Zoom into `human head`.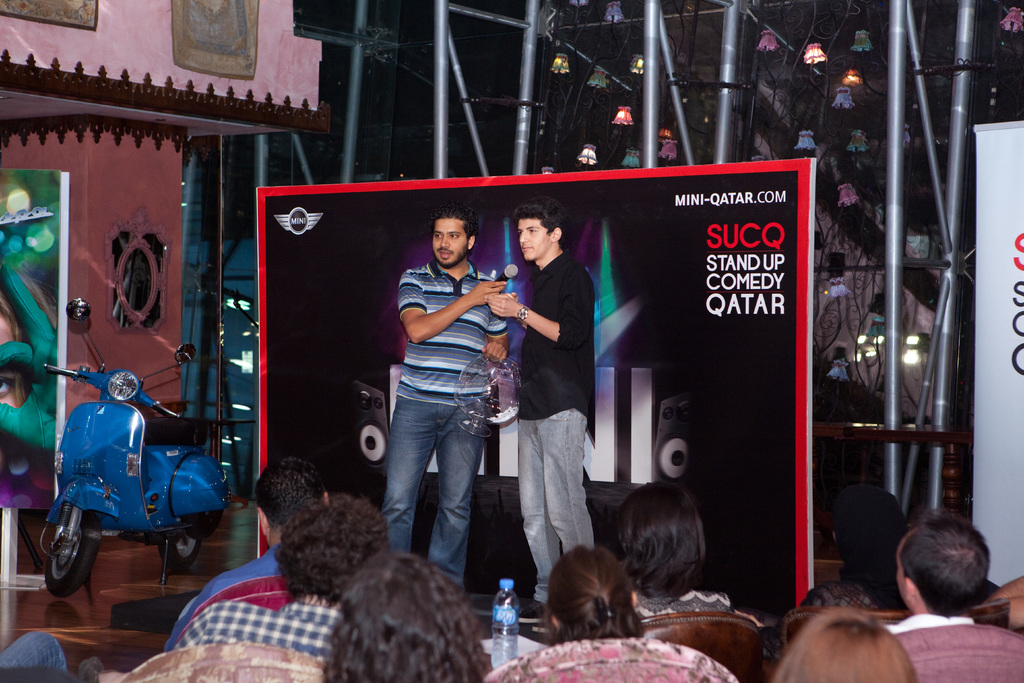
Zoom target: [773,607,924,682].
